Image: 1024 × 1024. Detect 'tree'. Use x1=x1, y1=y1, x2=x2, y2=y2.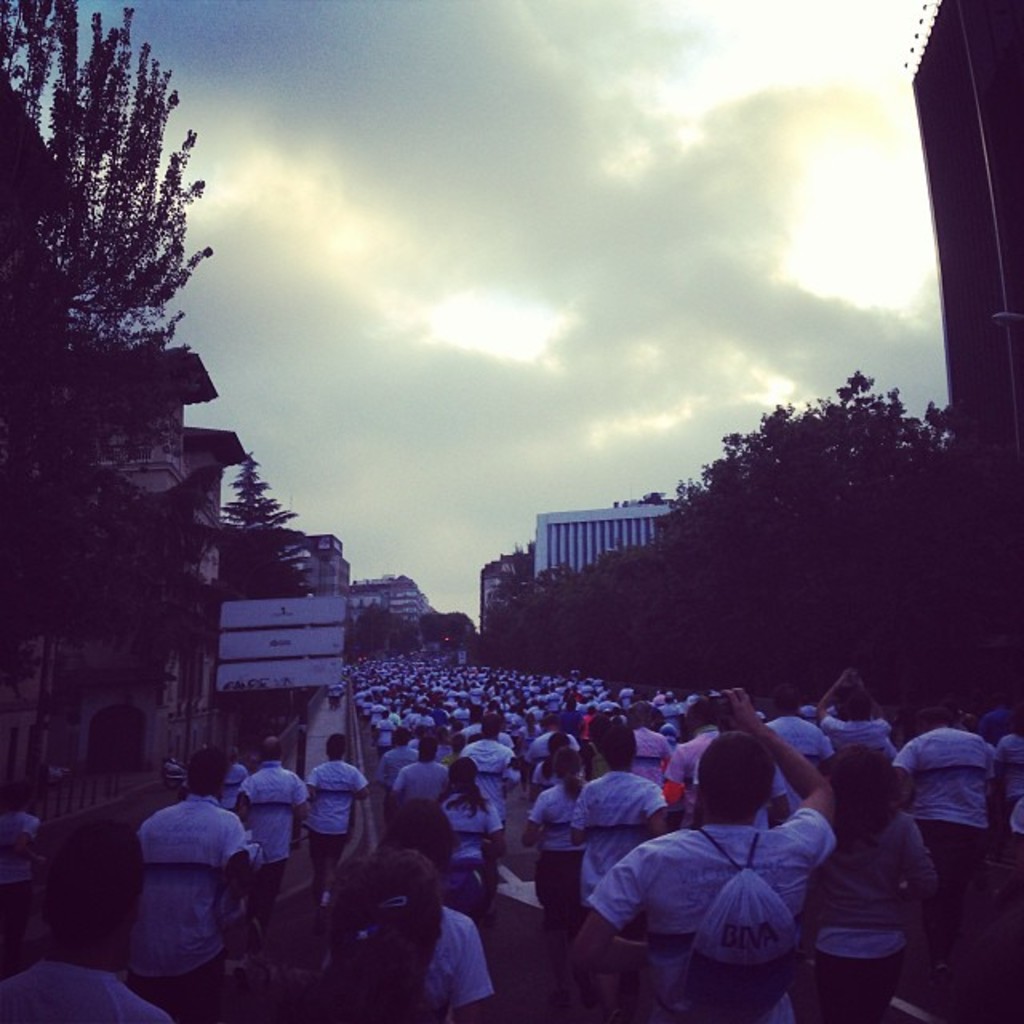
x1=14, y1=14, x2=259, y2=747.
